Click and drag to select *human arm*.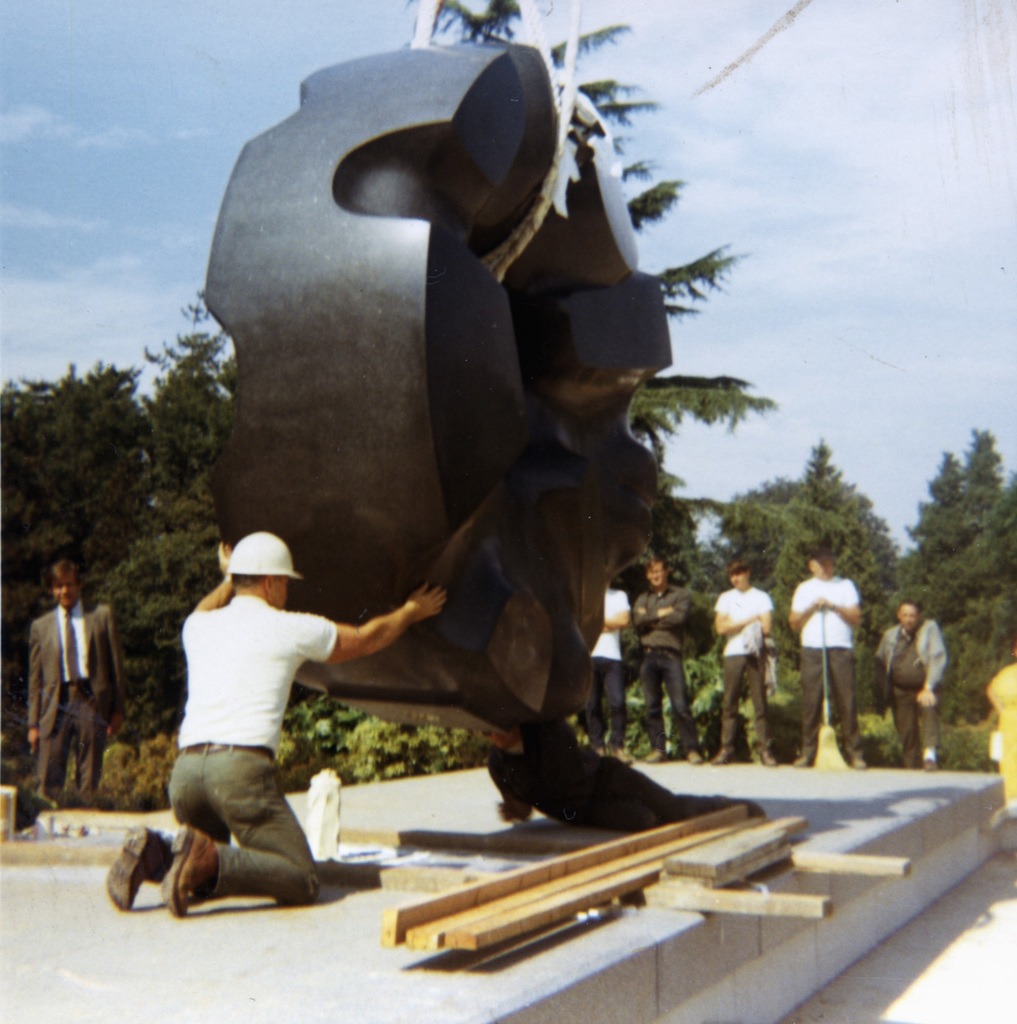
Selection: select_region(911, 630, 942, 694).
